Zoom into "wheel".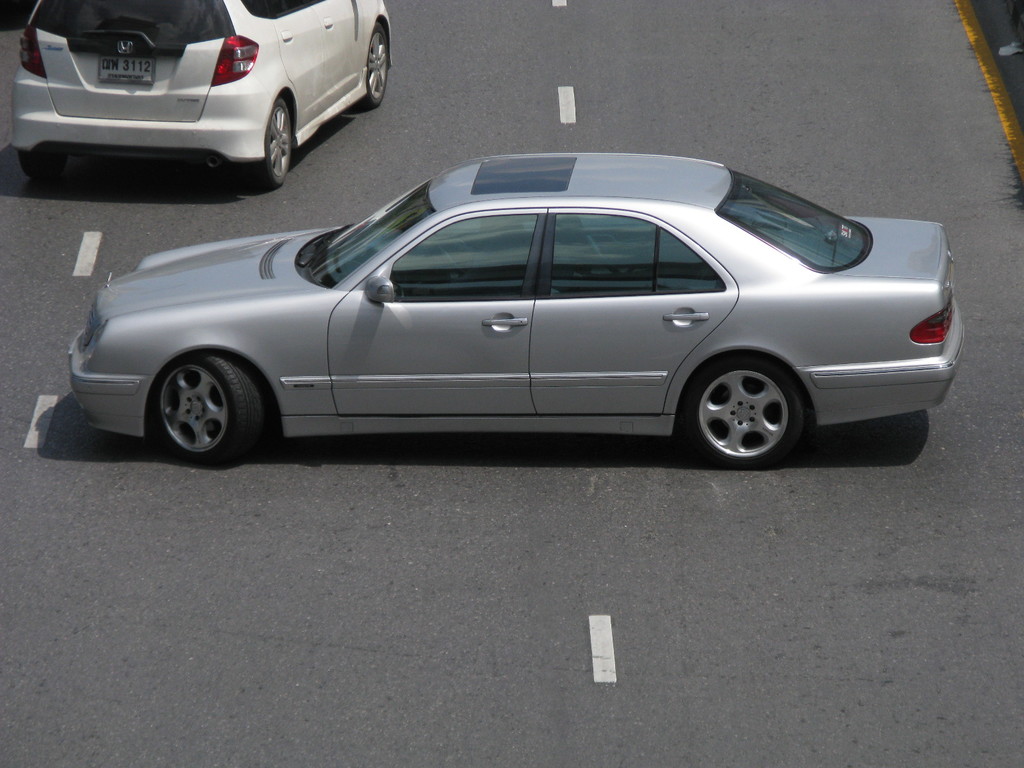
Zoom target: select_region(357, 20, 388, 107).
